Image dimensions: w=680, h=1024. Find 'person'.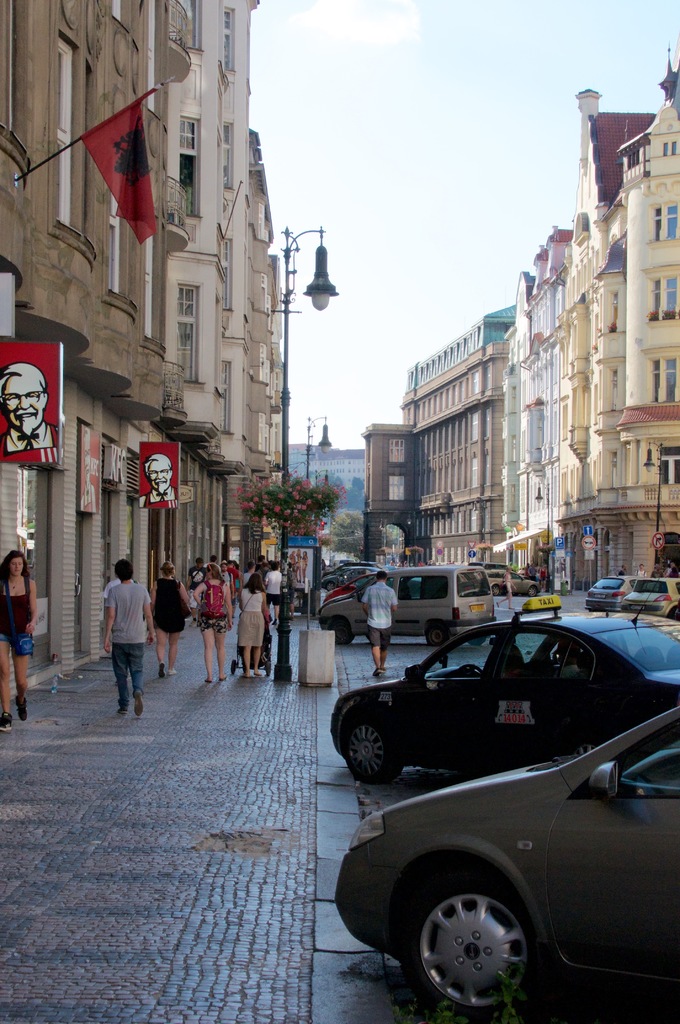
x1=0 y1=543 x2=44 y2=729.
